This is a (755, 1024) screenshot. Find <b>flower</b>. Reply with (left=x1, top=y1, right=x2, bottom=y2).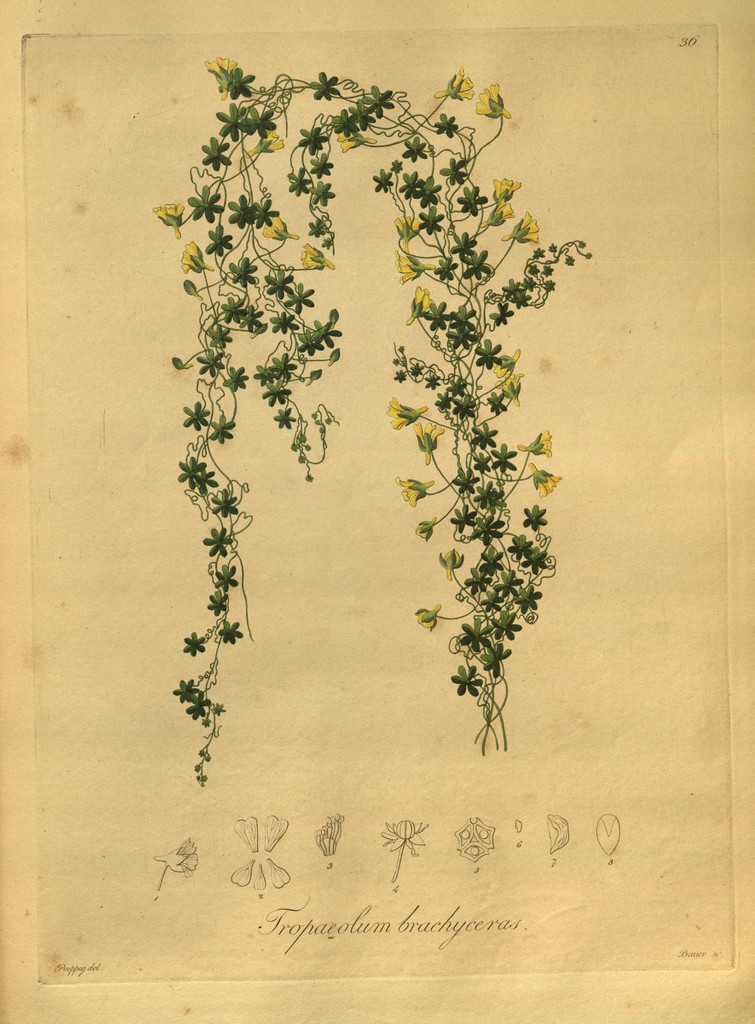
(left=245, top=127, right=281, bottom=159).
